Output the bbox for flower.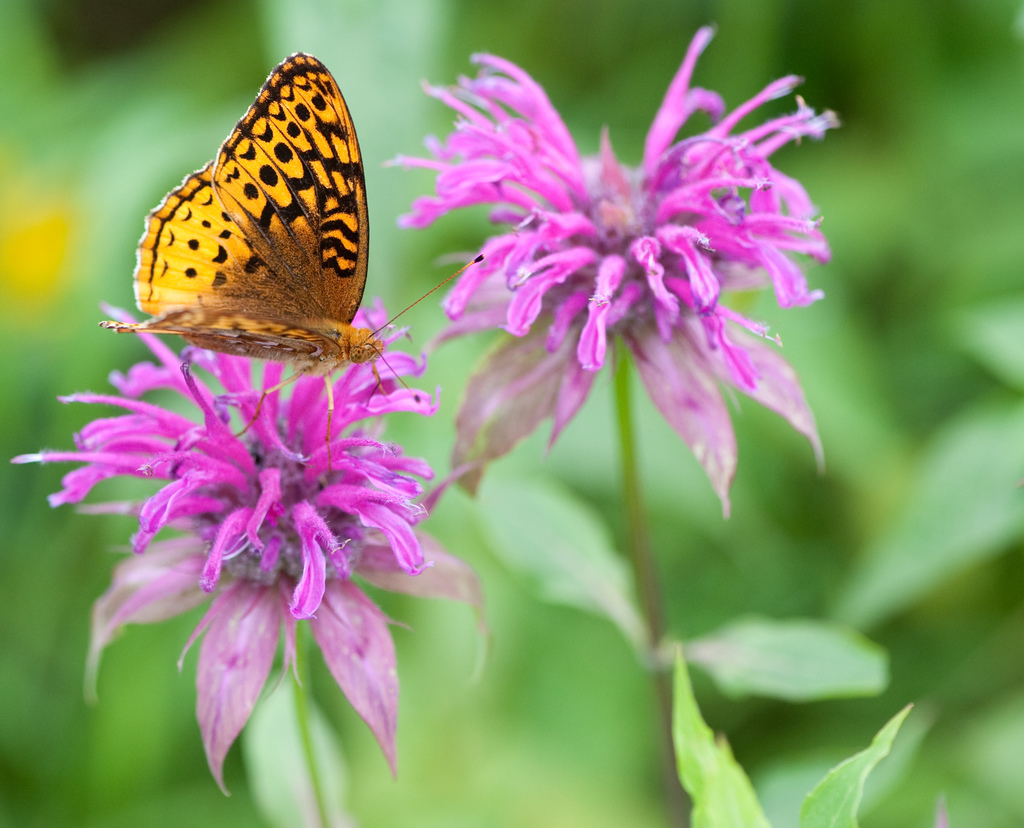
[x1=374, y1=20, x2=836, y2=521].
